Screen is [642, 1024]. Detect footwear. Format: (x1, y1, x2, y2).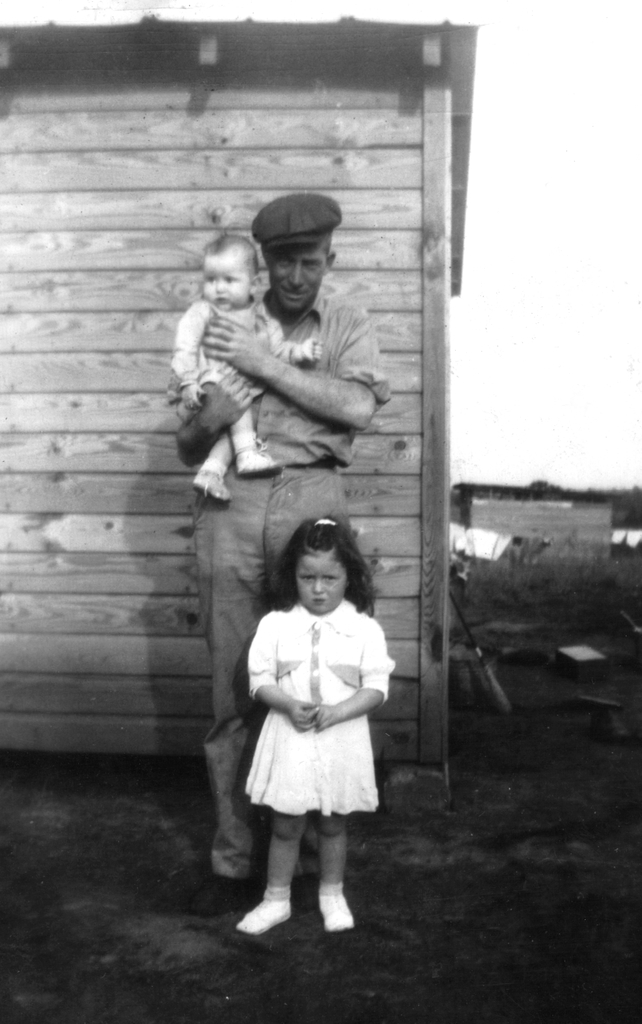
(234, 888, 288, 934).
